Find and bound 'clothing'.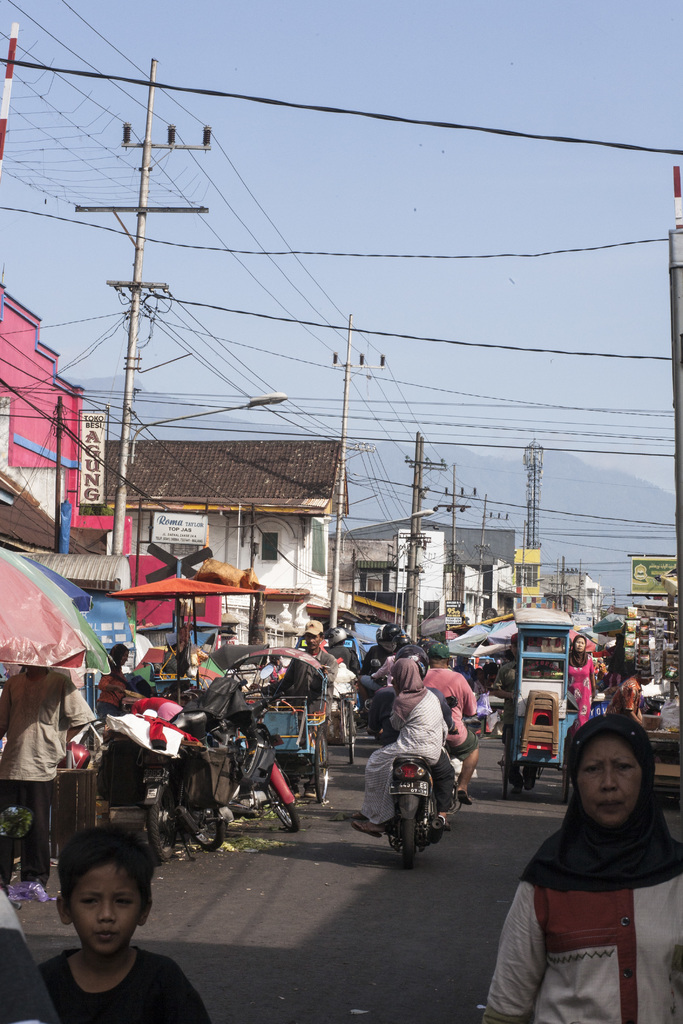
Bound: crop(562, 651, 595, 724).
